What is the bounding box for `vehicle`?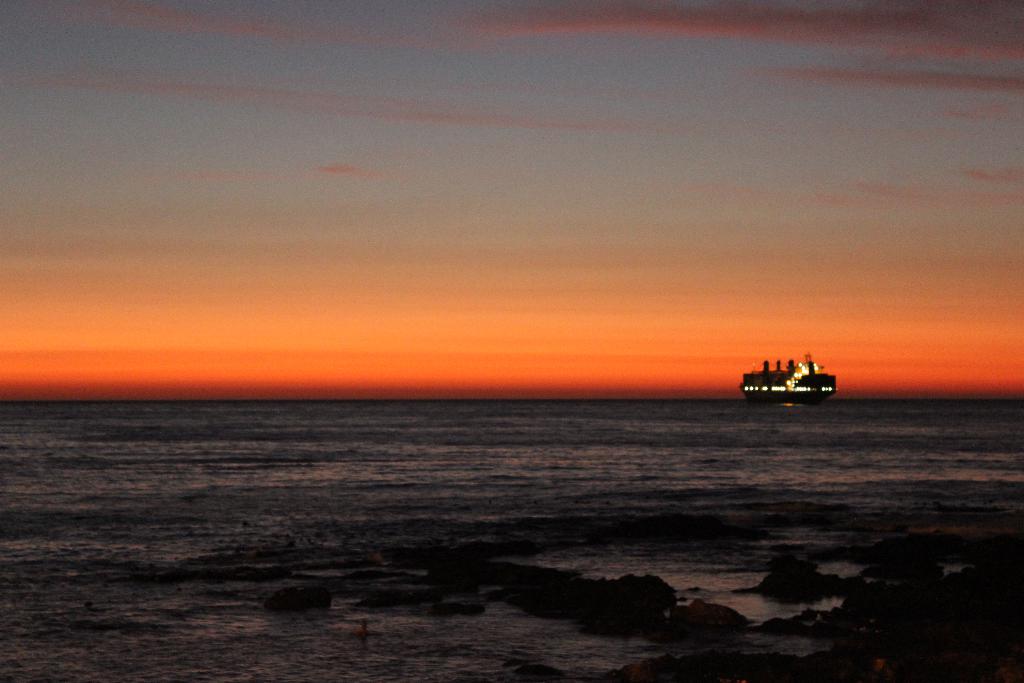
pyautogui.locateOnScreen(735, 362, 838, 415).
